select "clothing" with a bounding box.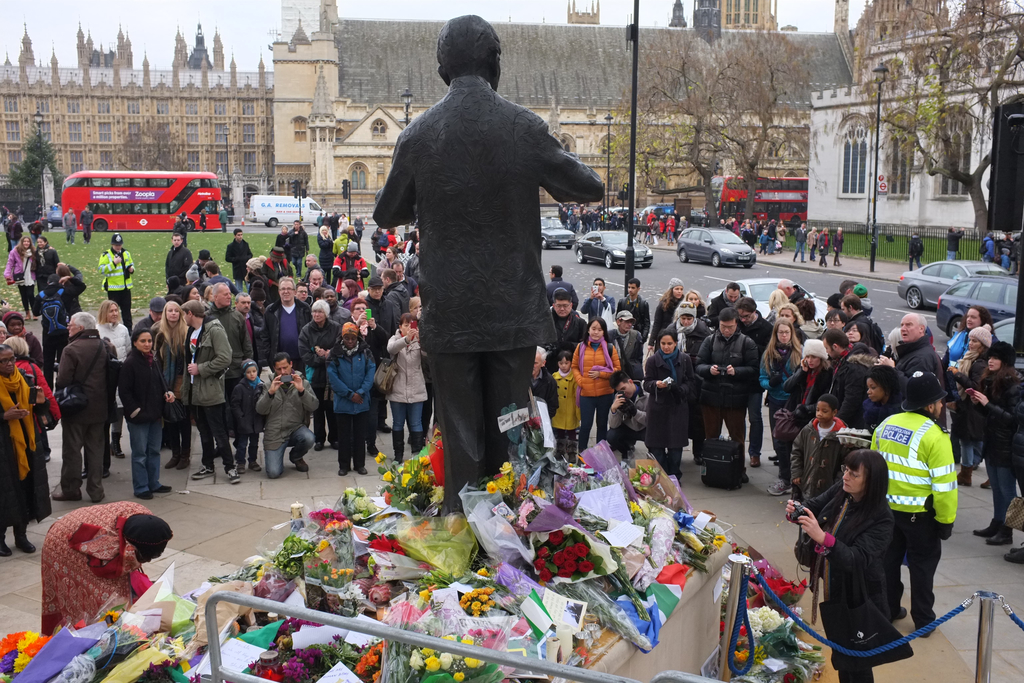
[x1=112, y1=350, x2=175, y2=495].
